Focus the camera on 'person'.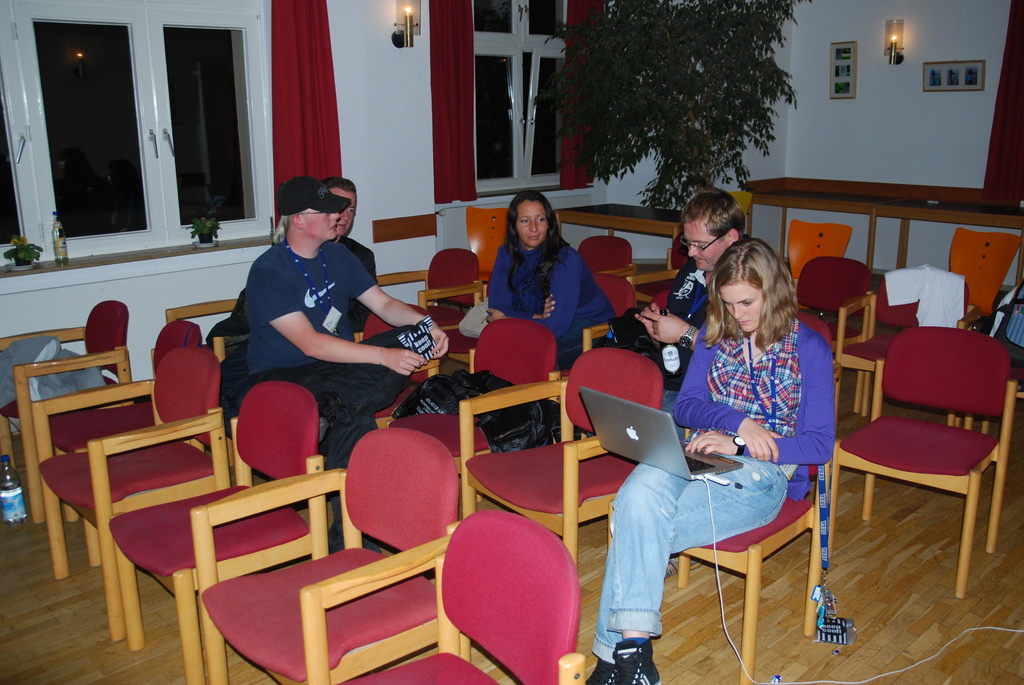
Focus region: select_region(484, 187, 621, 371).
